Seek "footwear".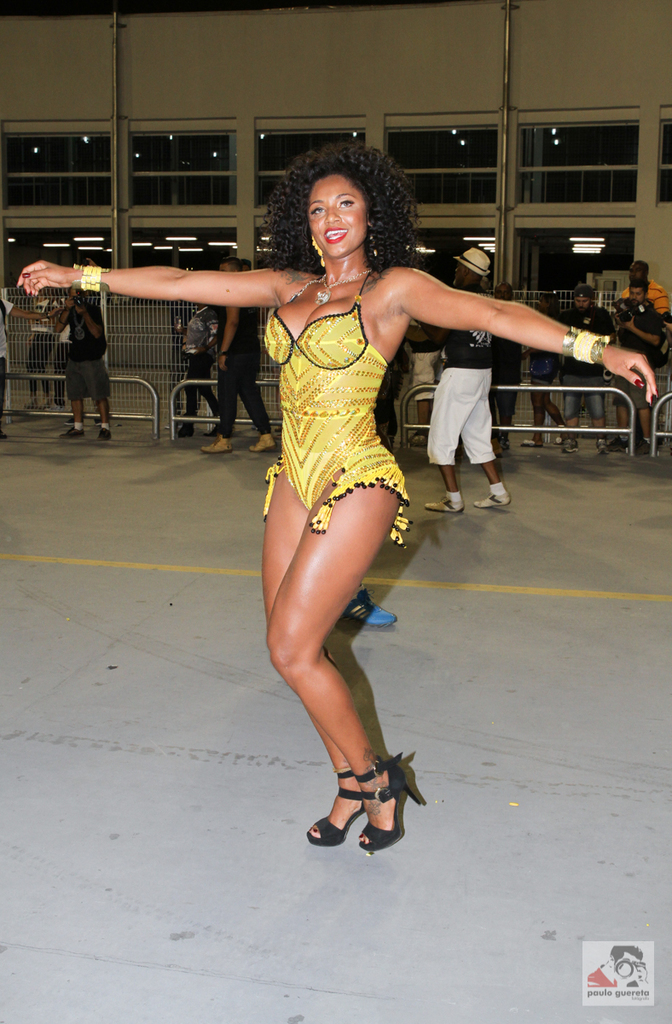
304/748/422/858.
